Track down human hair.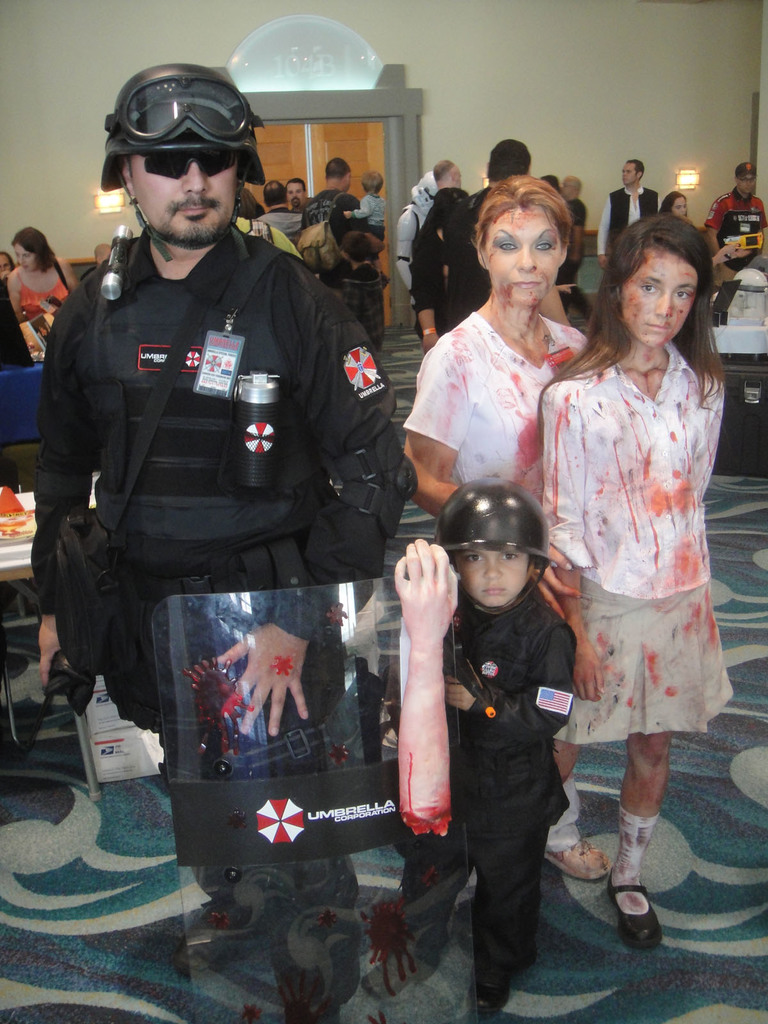
Tracked to [x1=357, y1=172, x2=385, y2=191].
